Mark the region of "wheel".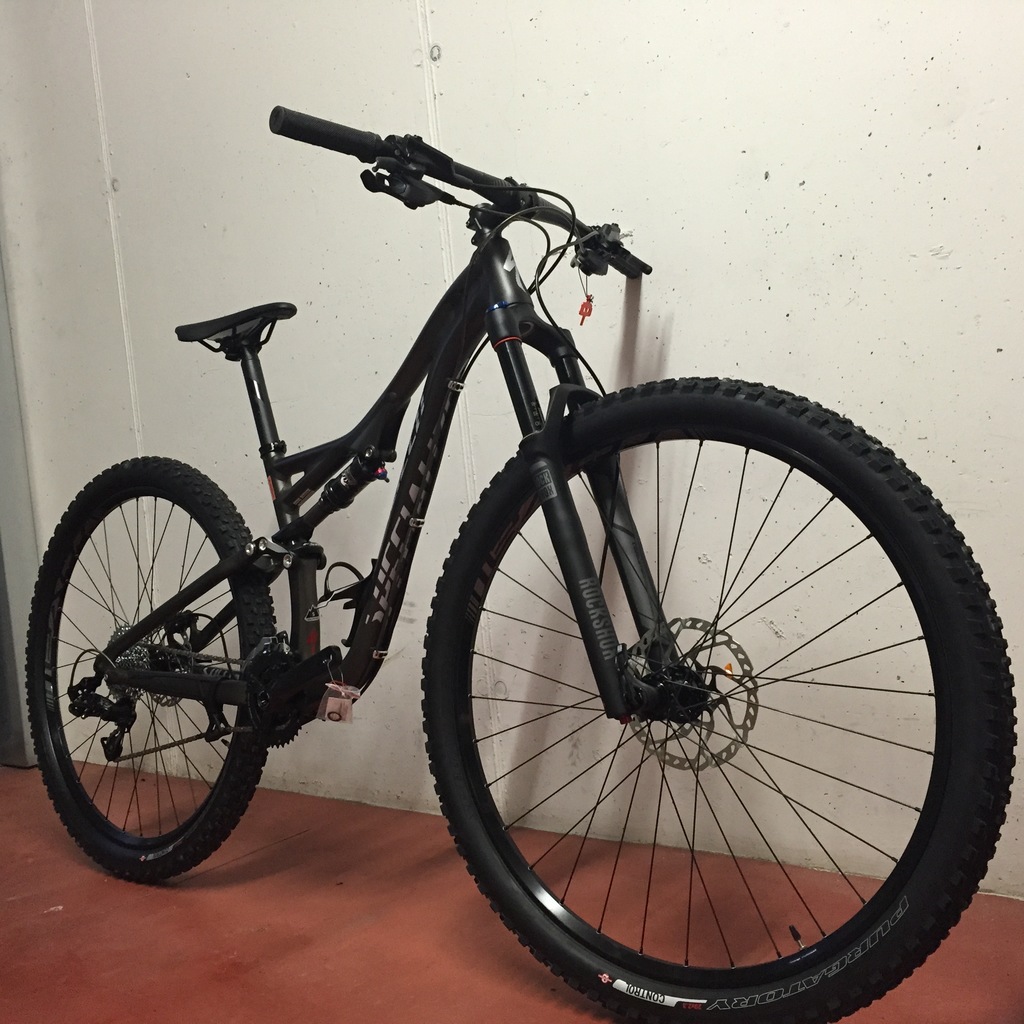
Region: <bbox>24, 455, 282, 882</bbox>.
